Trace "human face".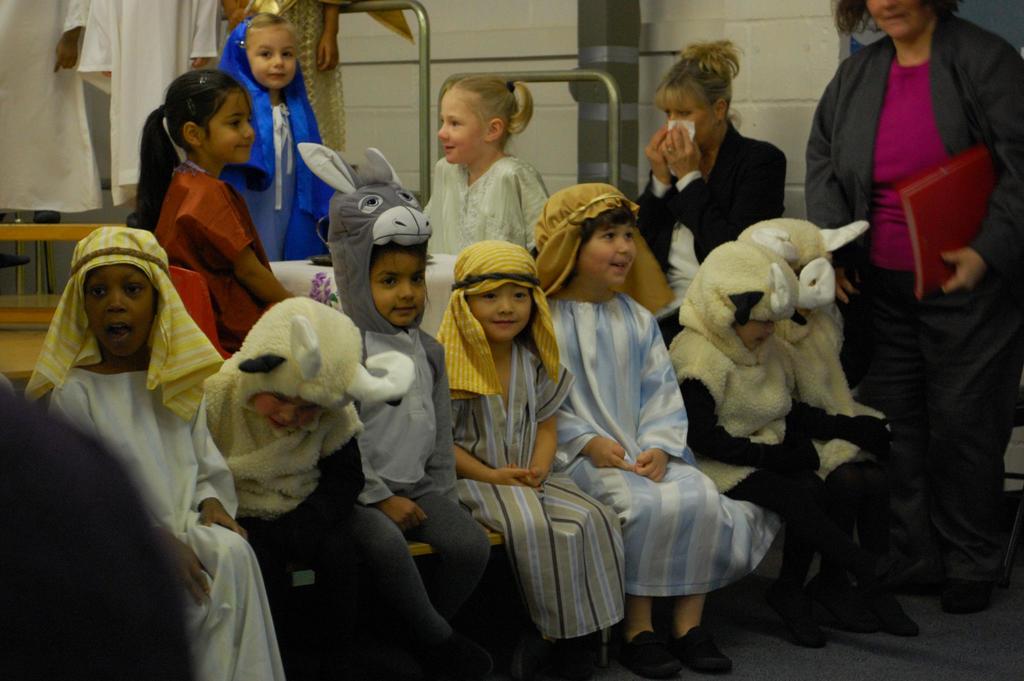
Traced to {"left": 575, "top": 215, "right": 636, "bottom": 285}.
